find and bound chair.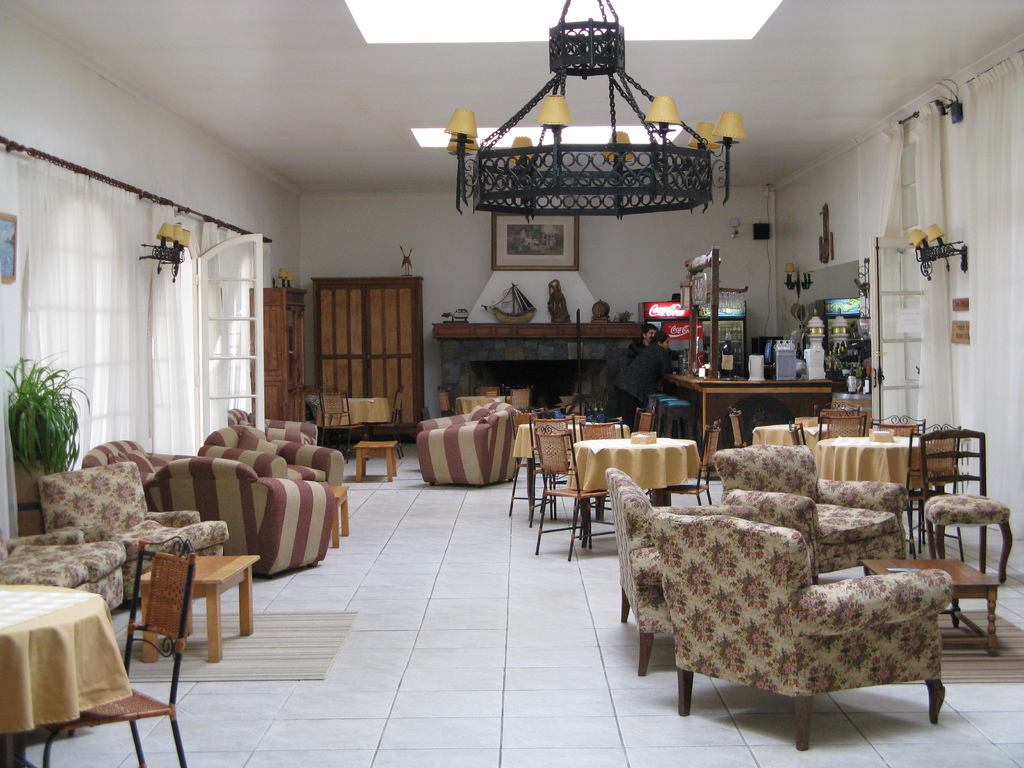
Bound: <region>644, 418, 722, 505</region>.
